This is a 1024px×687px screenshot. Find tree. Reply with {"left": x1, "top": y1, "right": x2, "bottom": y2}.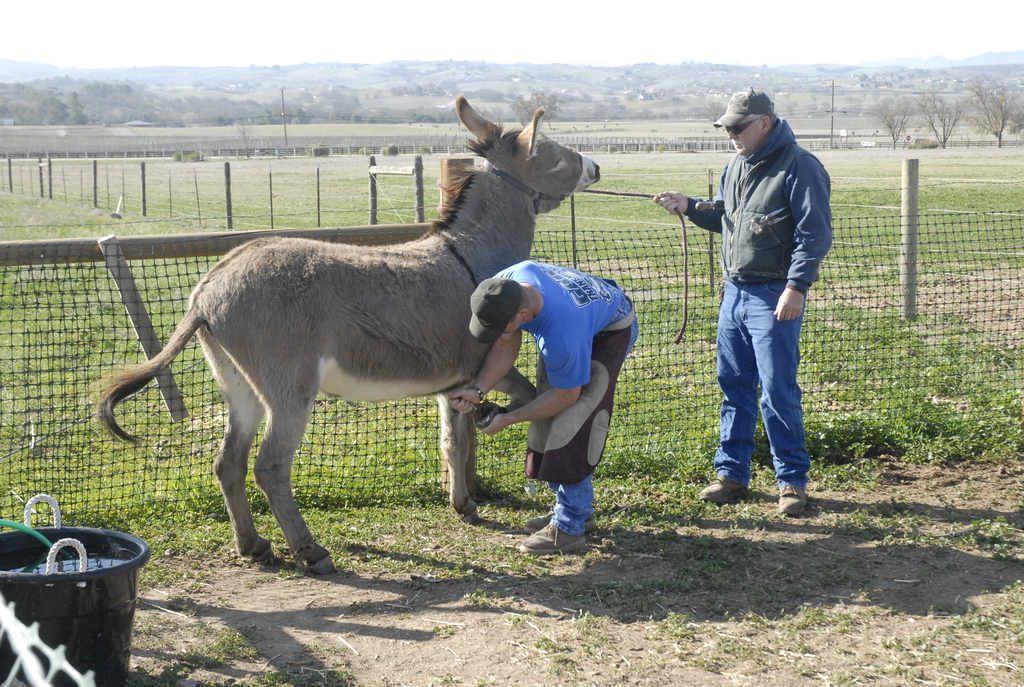
{"left": 410, "top": 111, "right": 435, "bottom": 123}.
